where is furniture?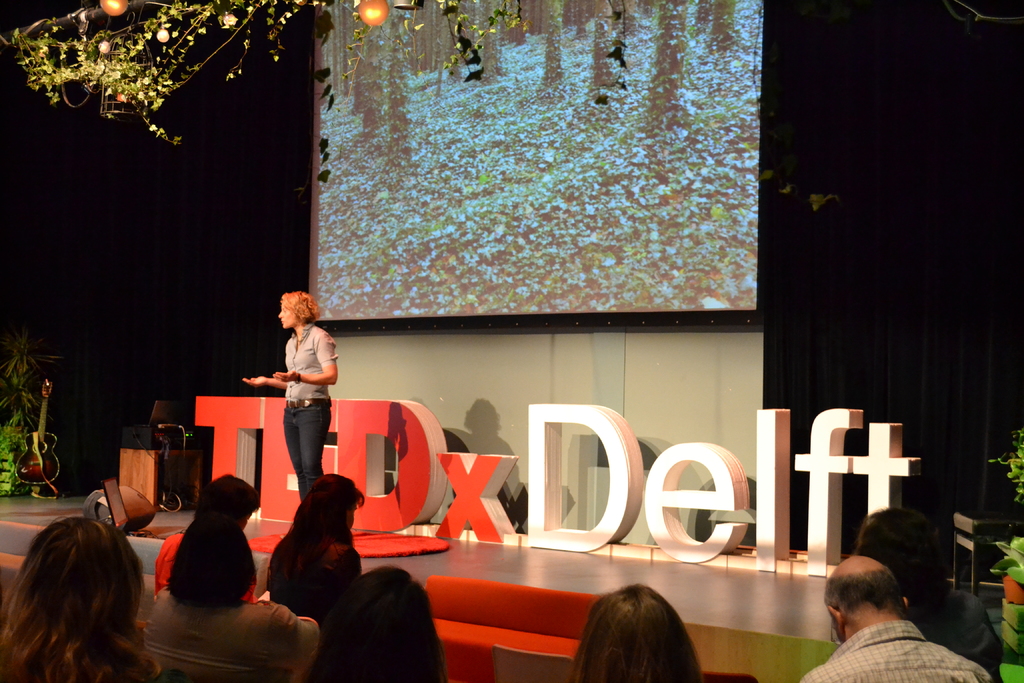
left=490, top=643, right=573, bottom=682.
